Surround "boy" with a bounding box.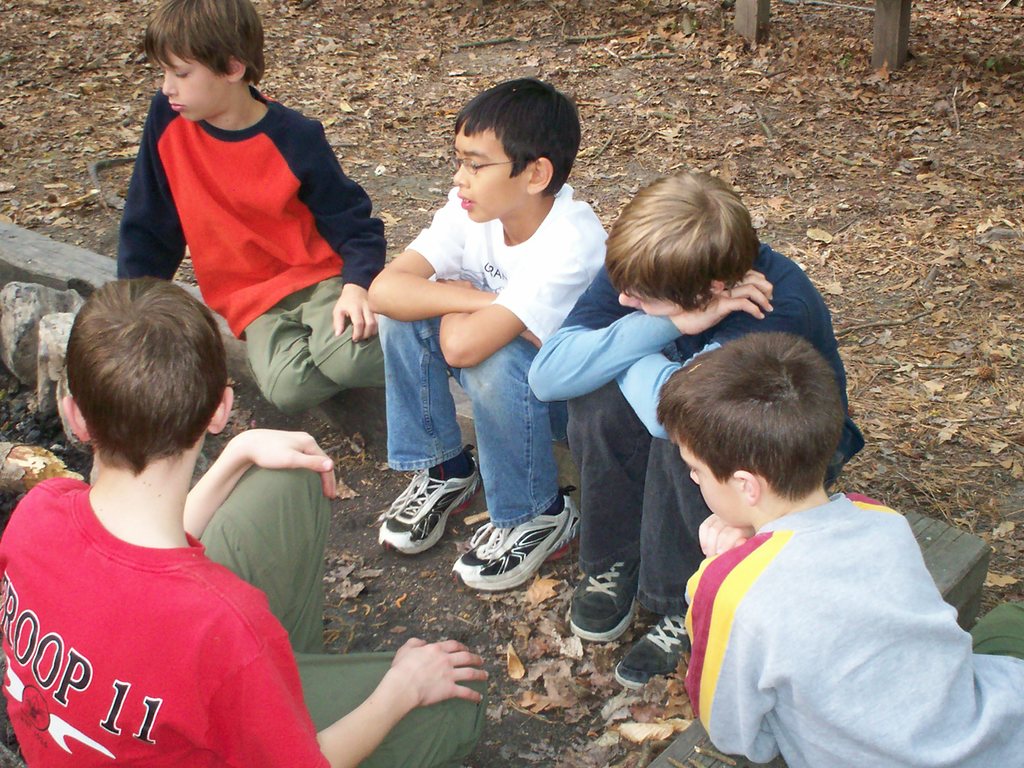
bbox=(355, 95, 625, 571).
